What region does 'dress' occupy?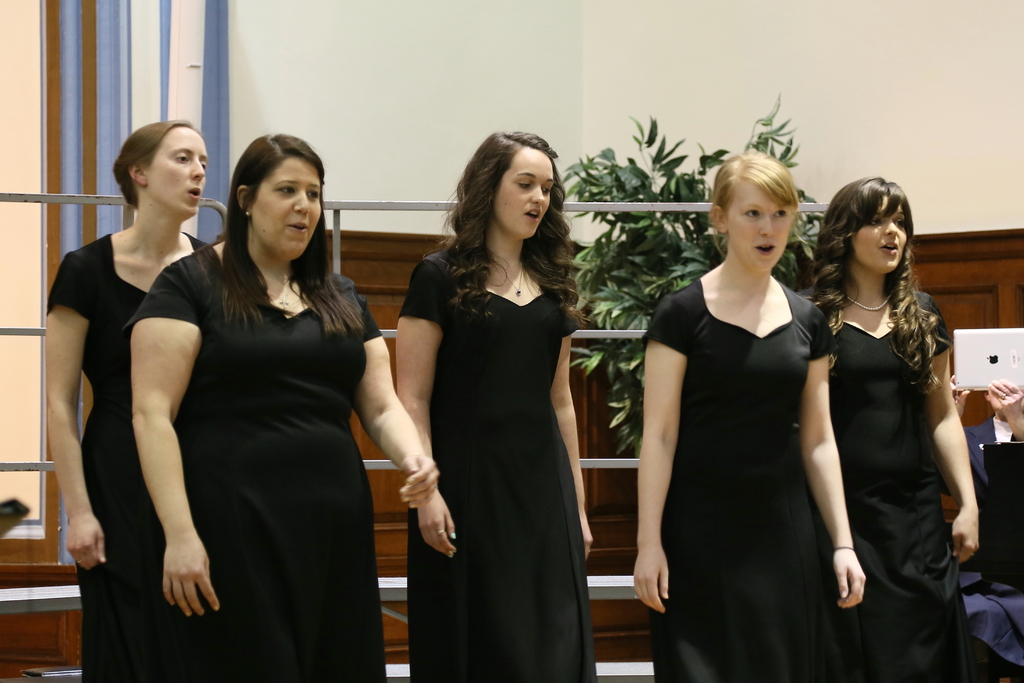
(121, 240, 390, 680).
